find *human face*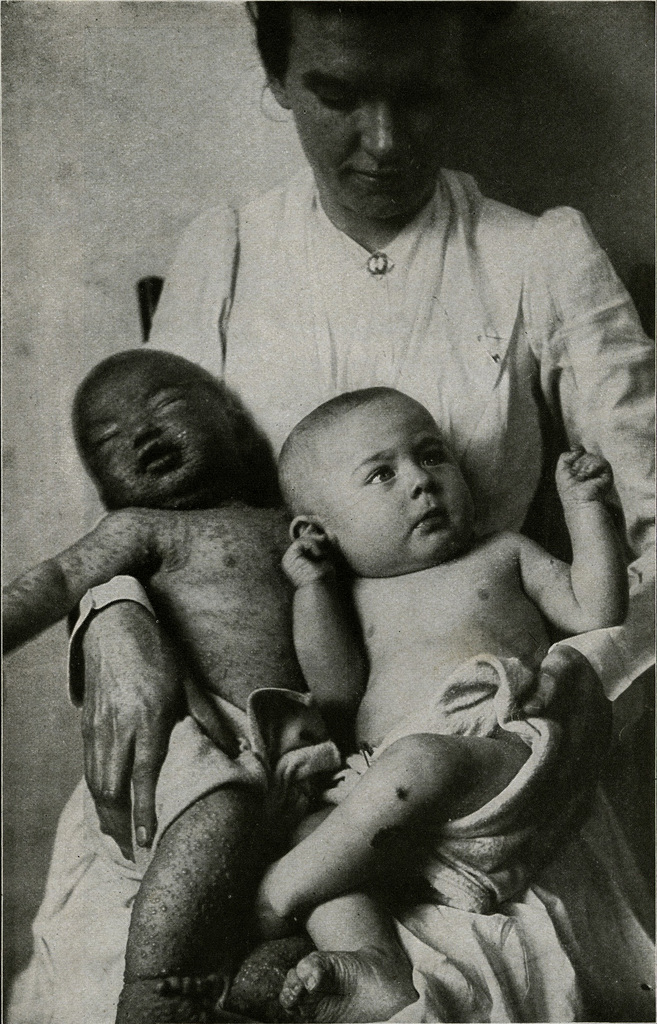
detection(324, 401, 475, 564)
